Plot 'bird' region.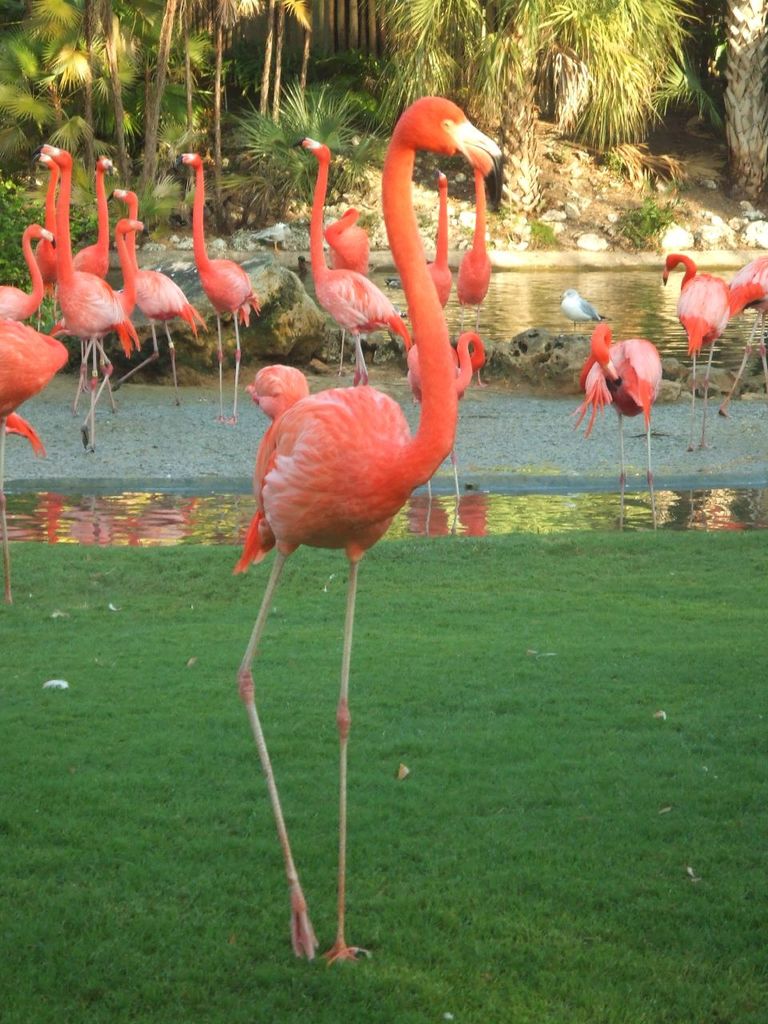
Plotted at [416, 330, 486, 406].
